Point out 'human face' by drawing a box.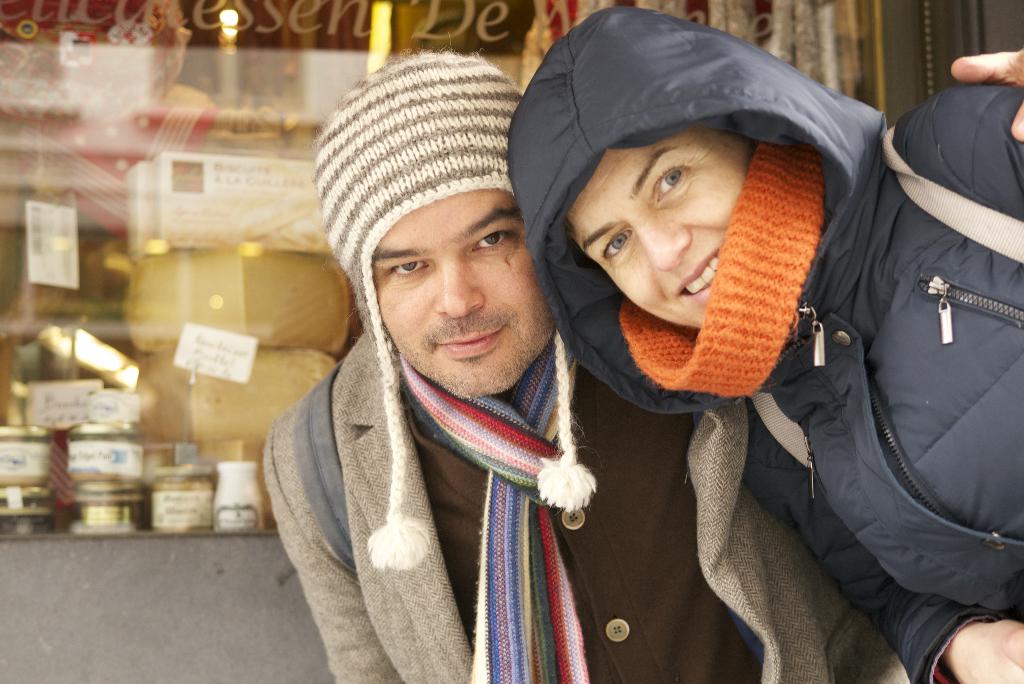
(568, 142, 746, 332).
